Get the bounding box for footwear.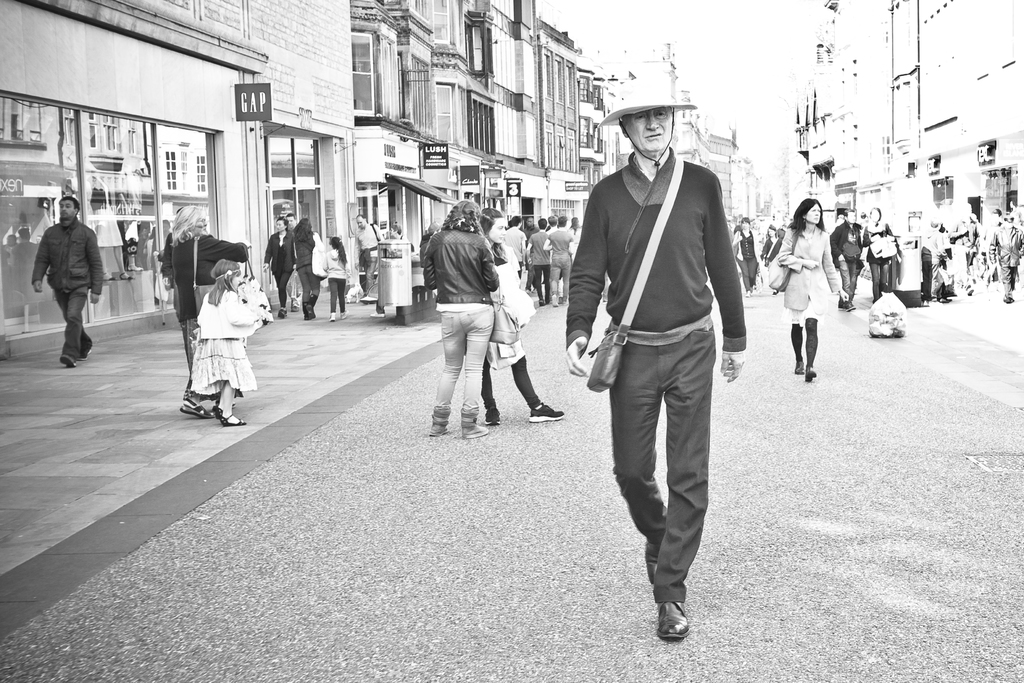
487/411/497/427.
